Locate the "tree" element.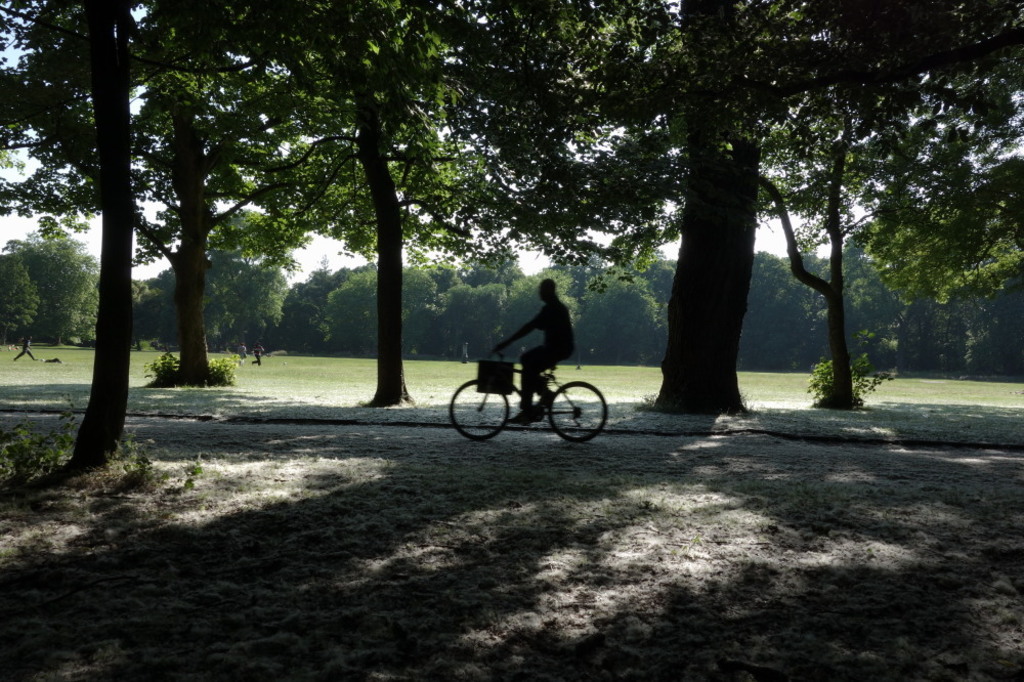
Element bbox: {"left": 217, "top": 259, "right": 310, "bottom": 366}.
